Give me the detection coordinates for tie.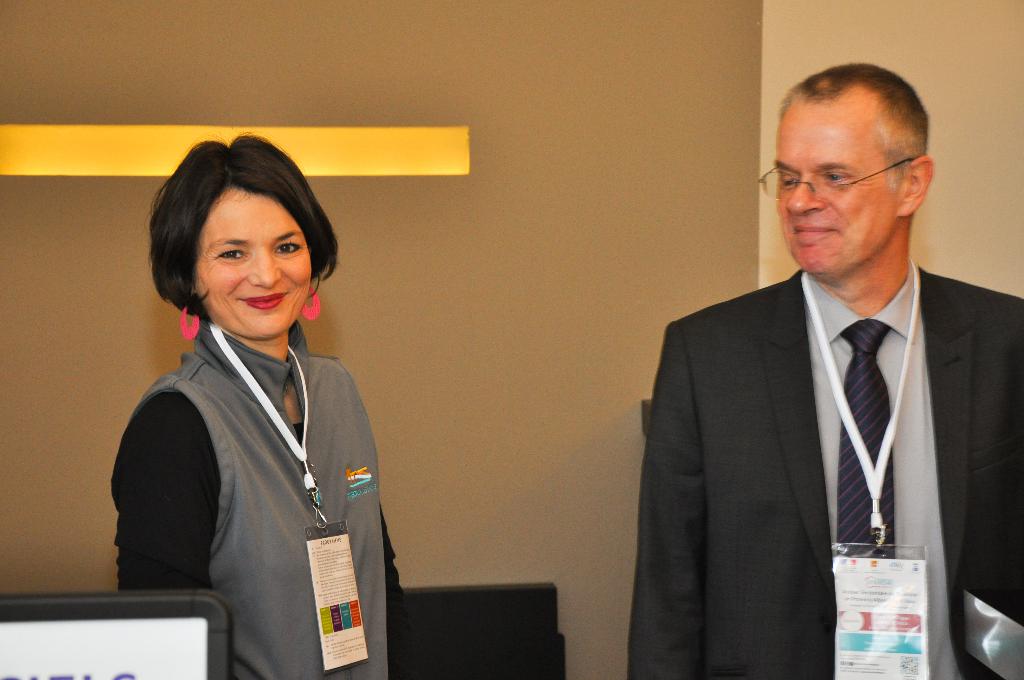
{"x1": 835, "y1": 320, "x2": 896, "y2": 558}.
